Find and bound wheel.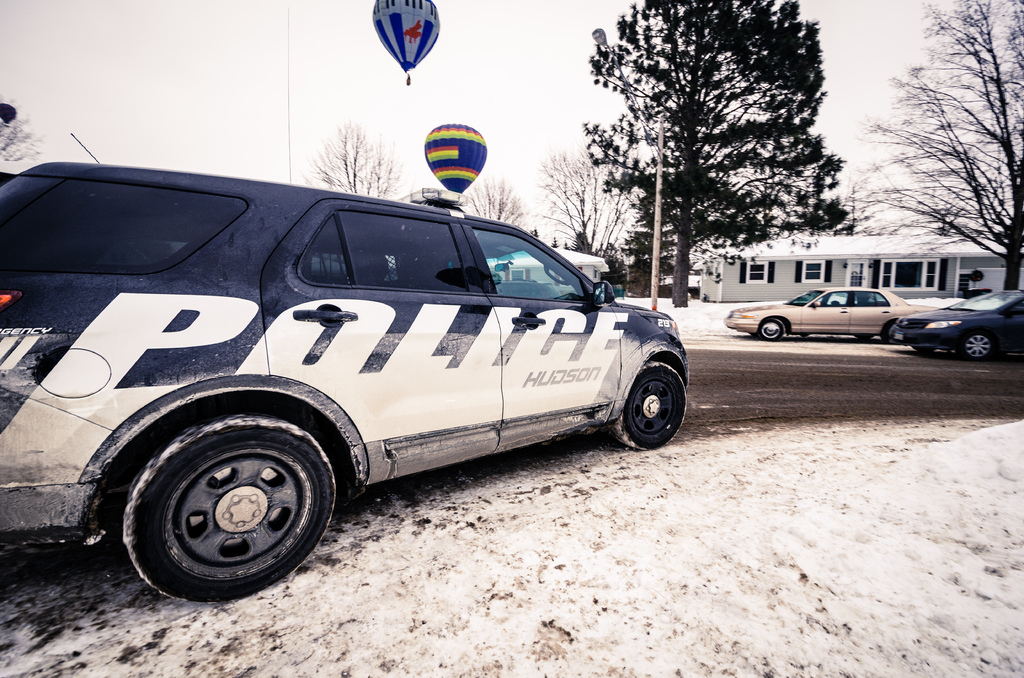
Bound: [left=610, top=359, right=687, bottom=449].
